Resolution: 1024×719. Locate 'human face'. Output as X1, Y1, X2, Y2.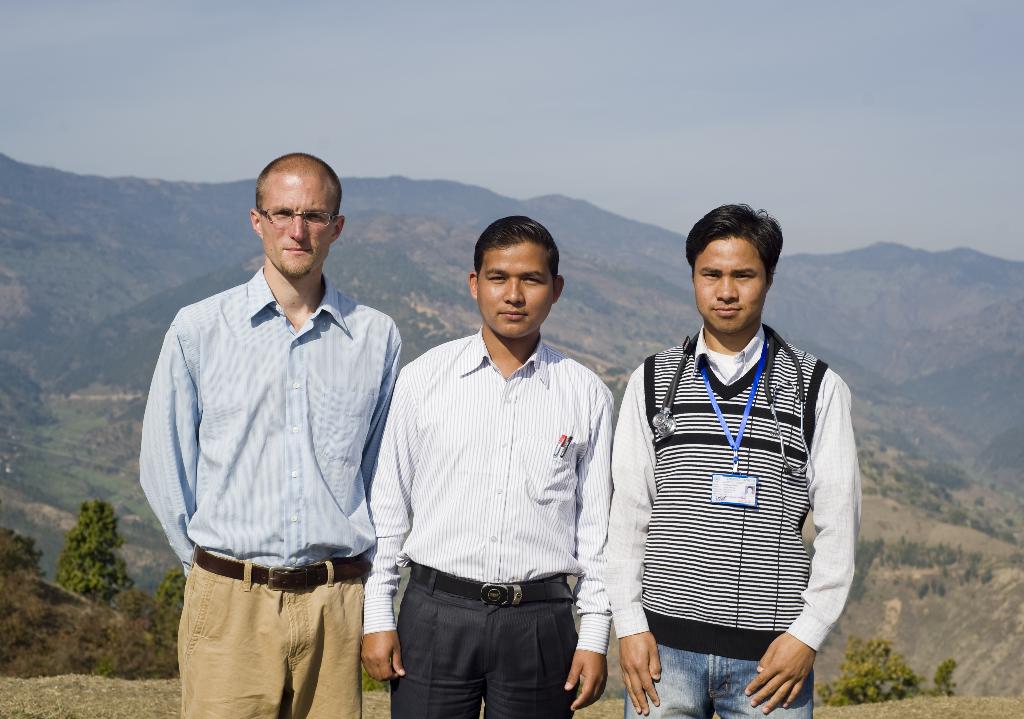
694, 235, 766, 331.
